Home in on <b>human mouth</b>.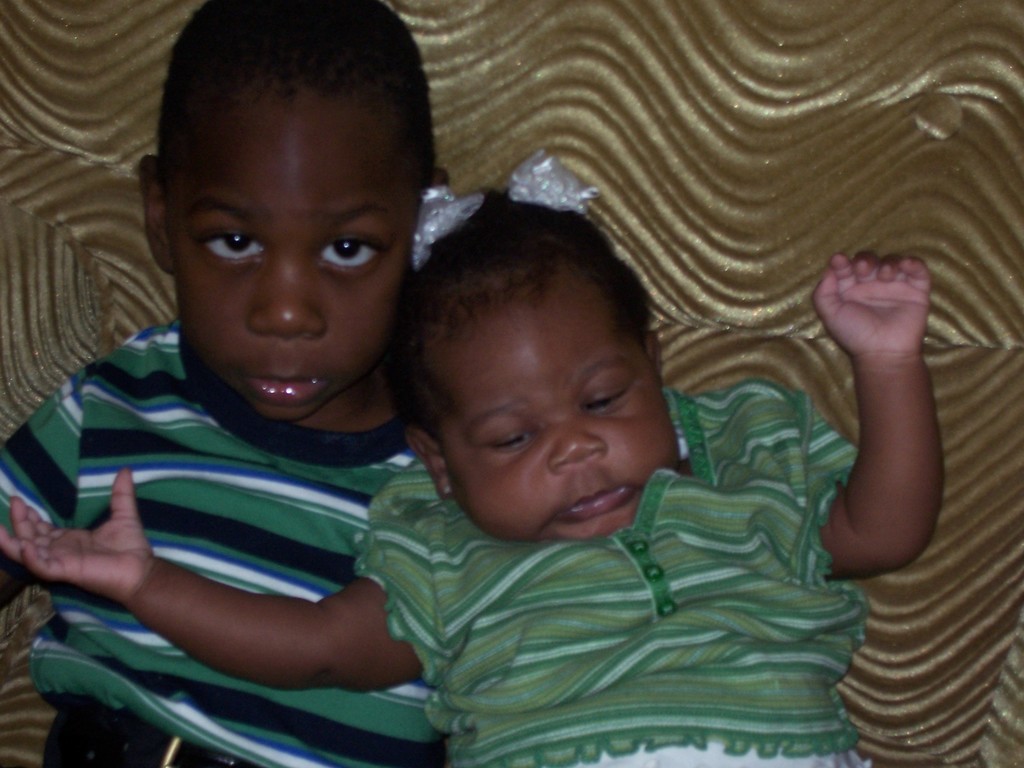
Homed in at rect(240, 371, 336, 410).
